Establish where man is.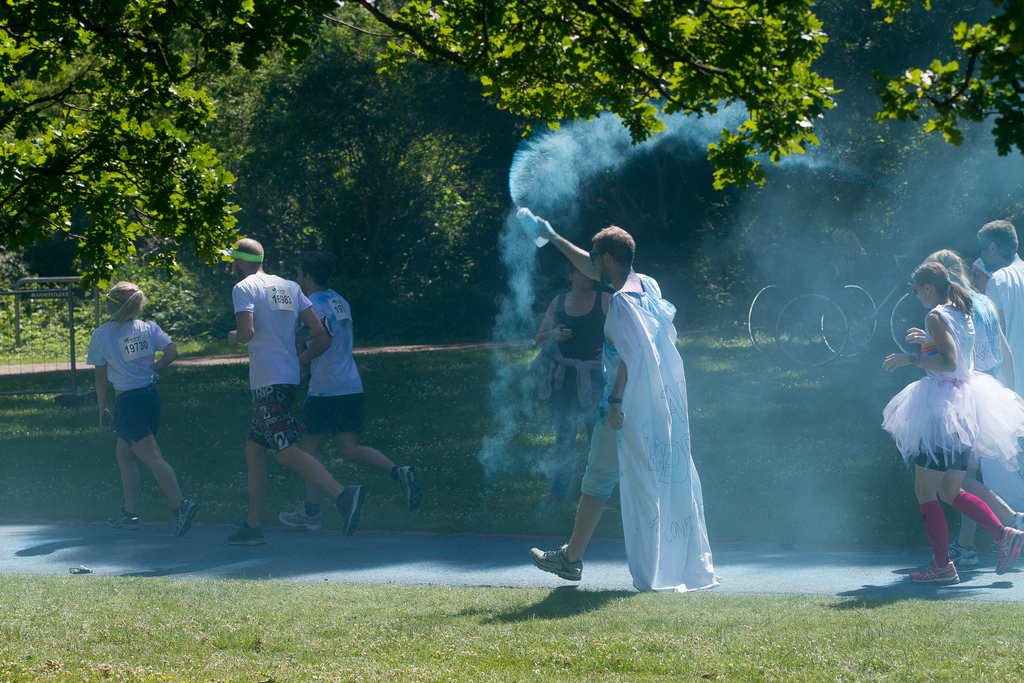
Established at Rect(232, 220, 362, 548).
